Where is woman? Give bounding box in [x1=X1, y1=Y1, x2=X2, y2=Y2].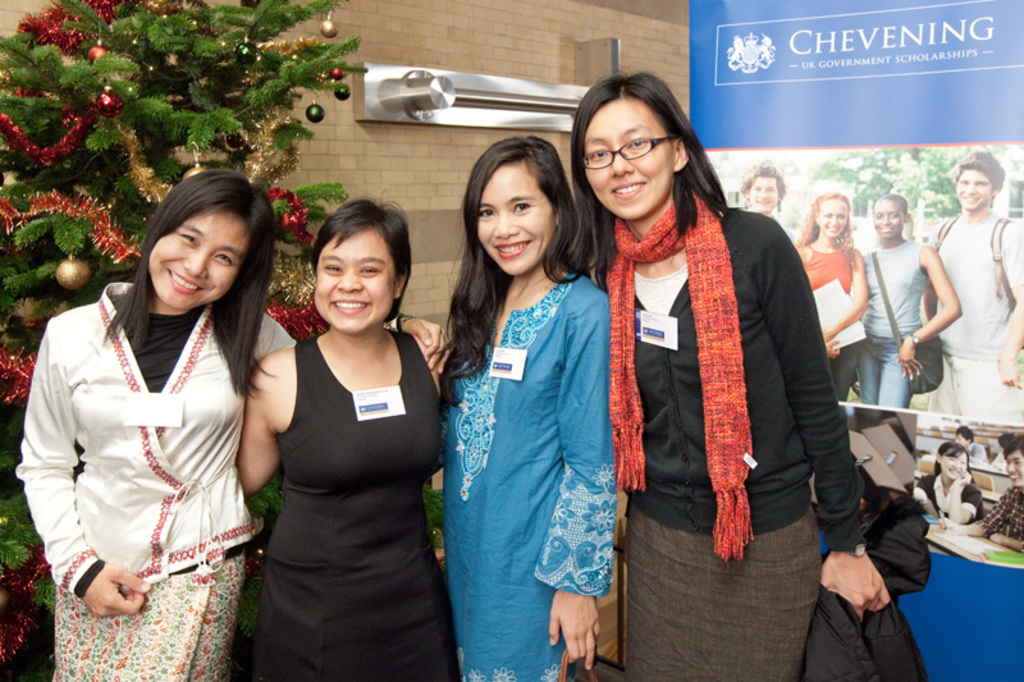
[x1=567, y1=77, x2=890, y2=681].
